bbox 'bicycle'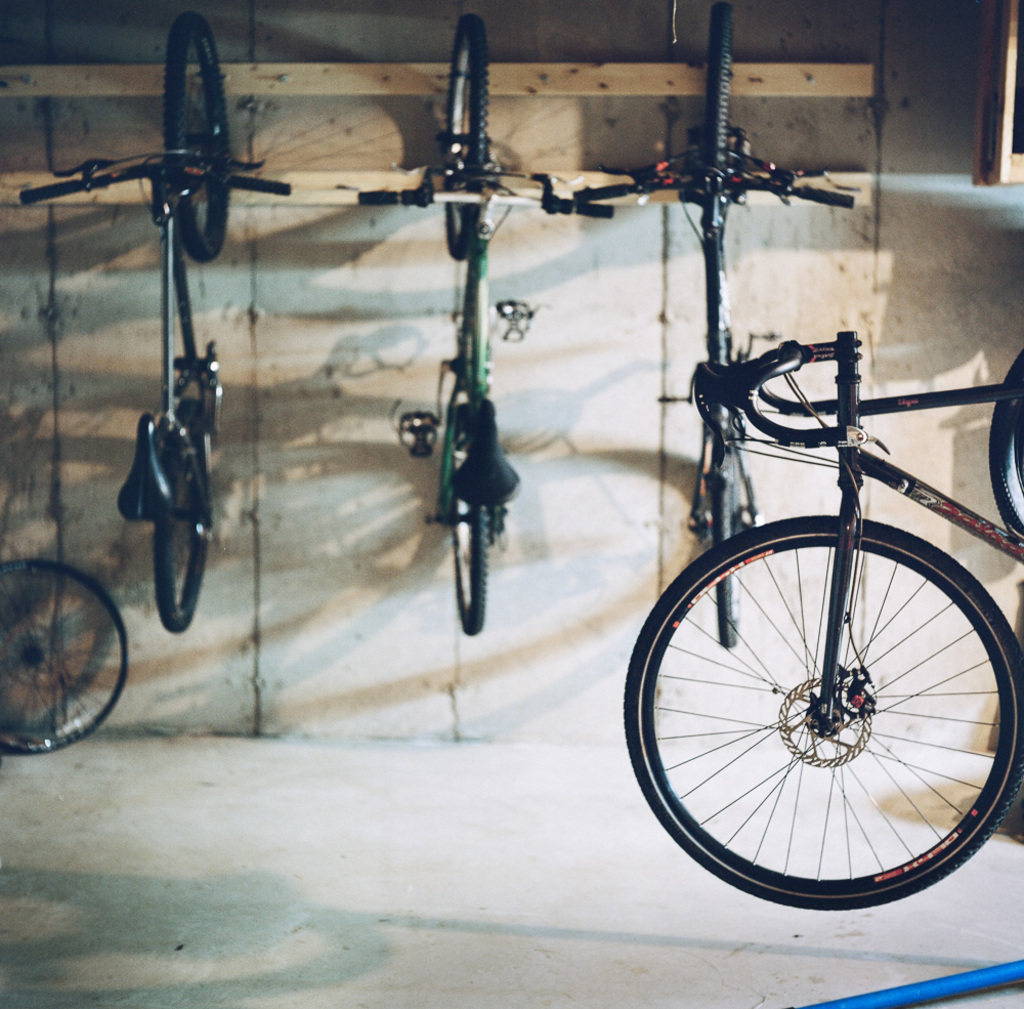
[x1=15, y1=9, x2=292, y2=633]
